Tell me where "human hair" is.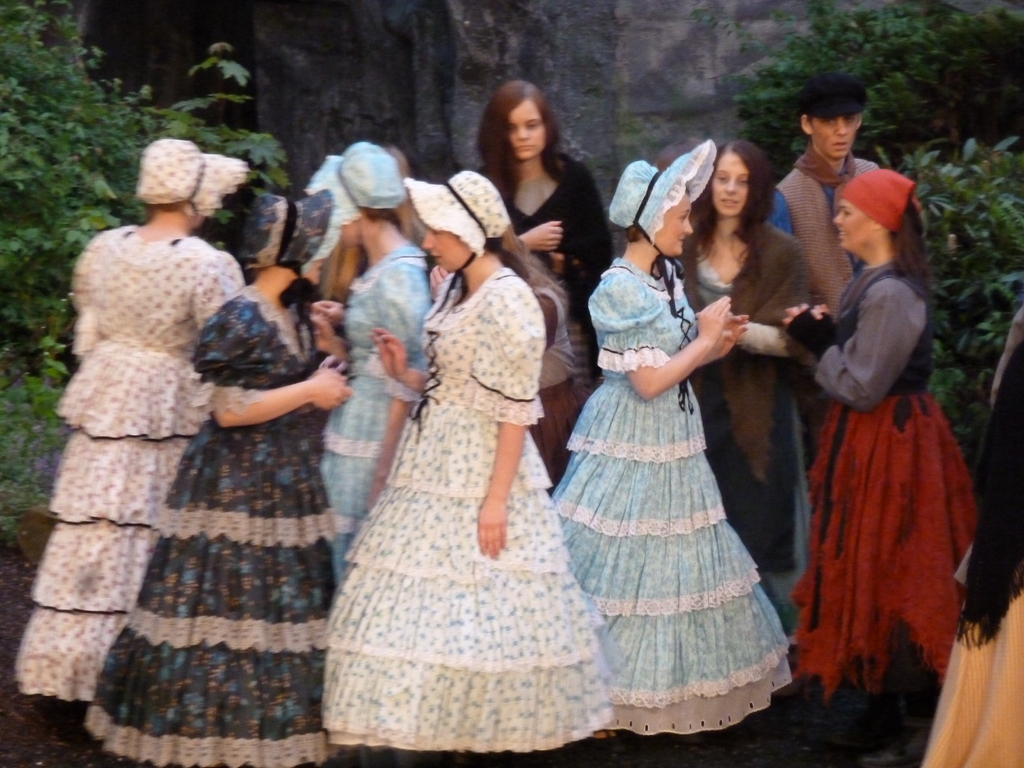
"human hair" is at box=[697, 138, 776, 278].
